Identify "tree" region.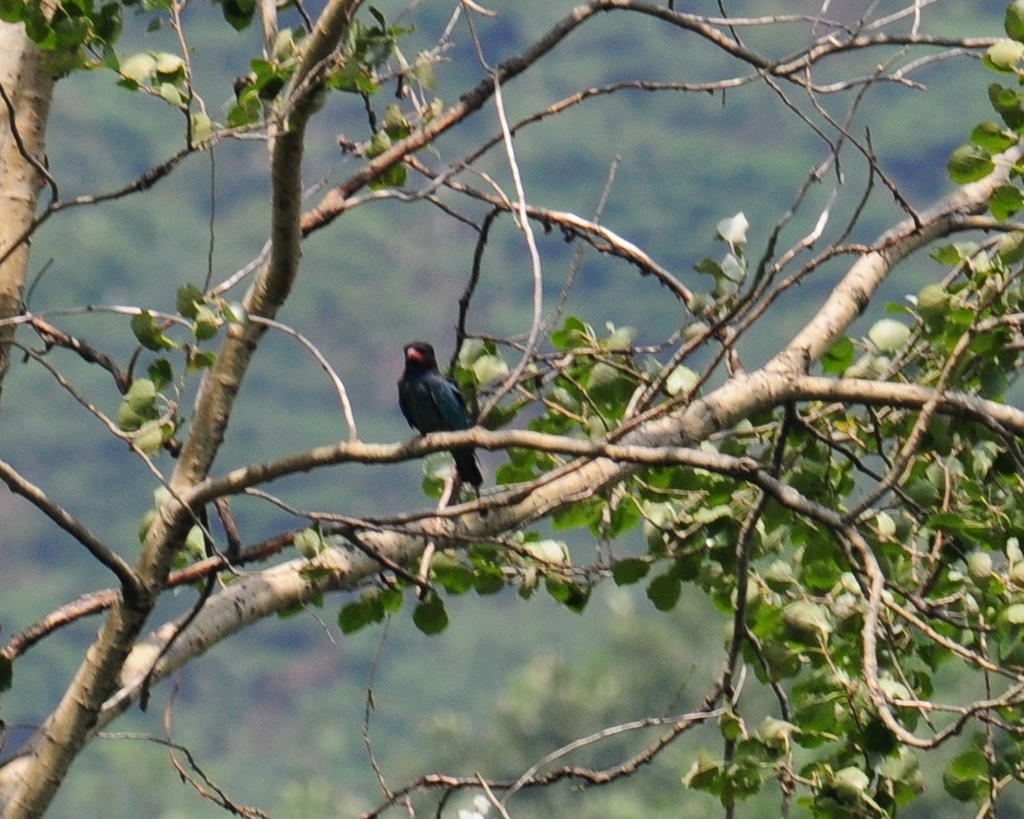
Region: (7, 19, 1017, 793).
